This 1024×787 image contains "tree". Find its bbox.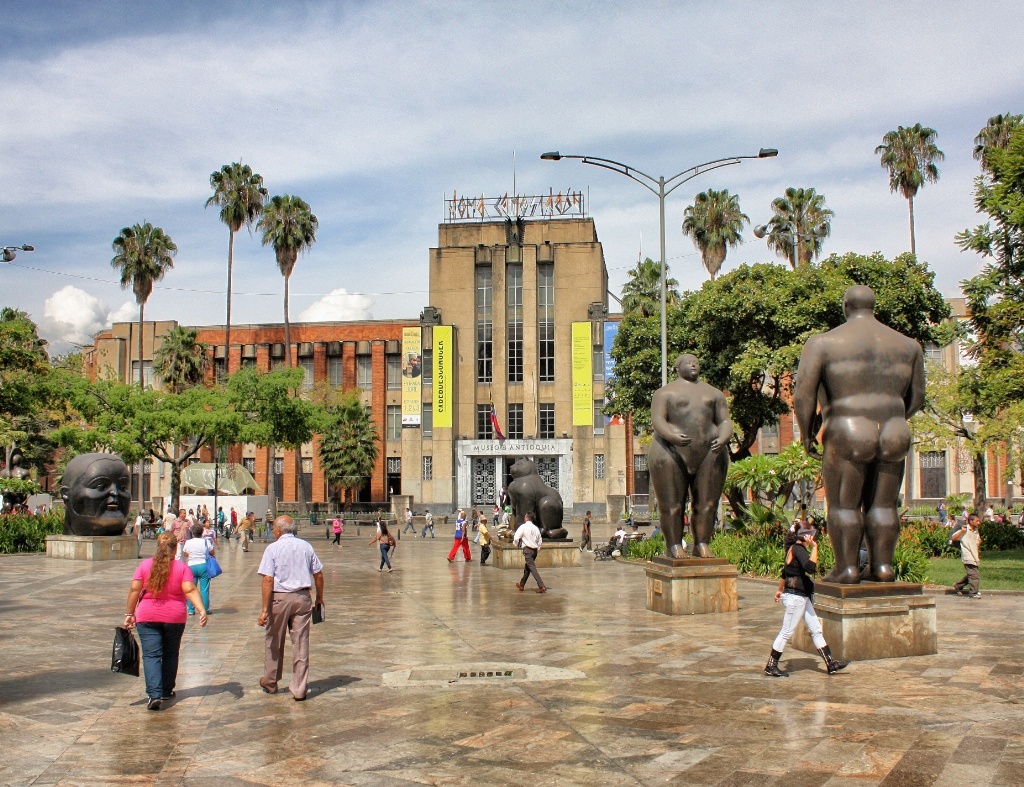
983 115 1023 232.
